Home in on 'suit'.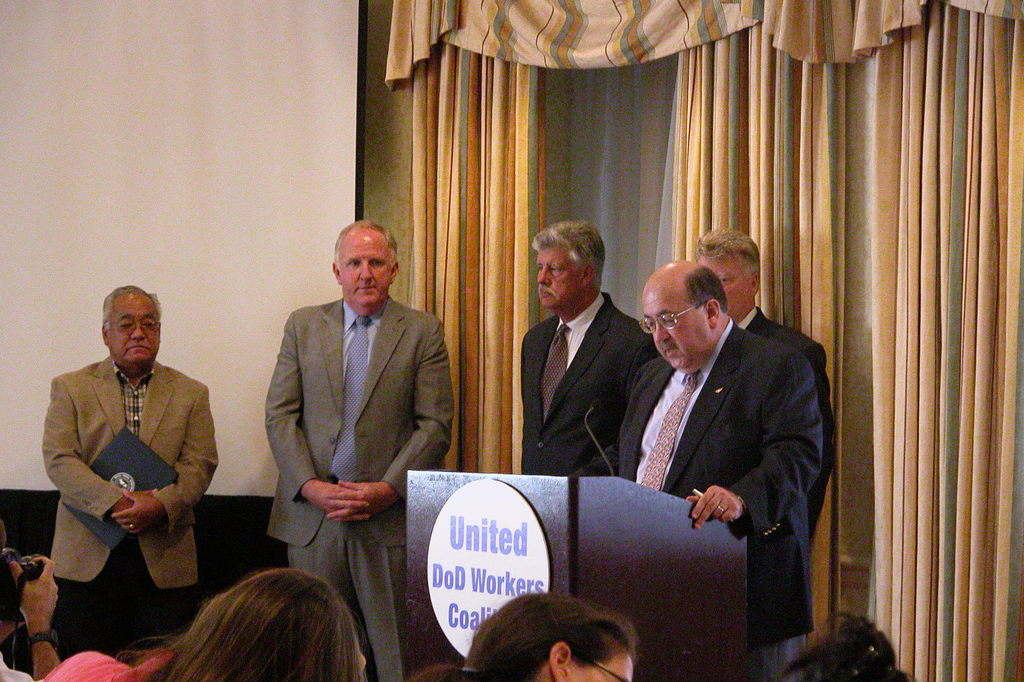
Homed in at bbox=(521, 291, 663, 476).
